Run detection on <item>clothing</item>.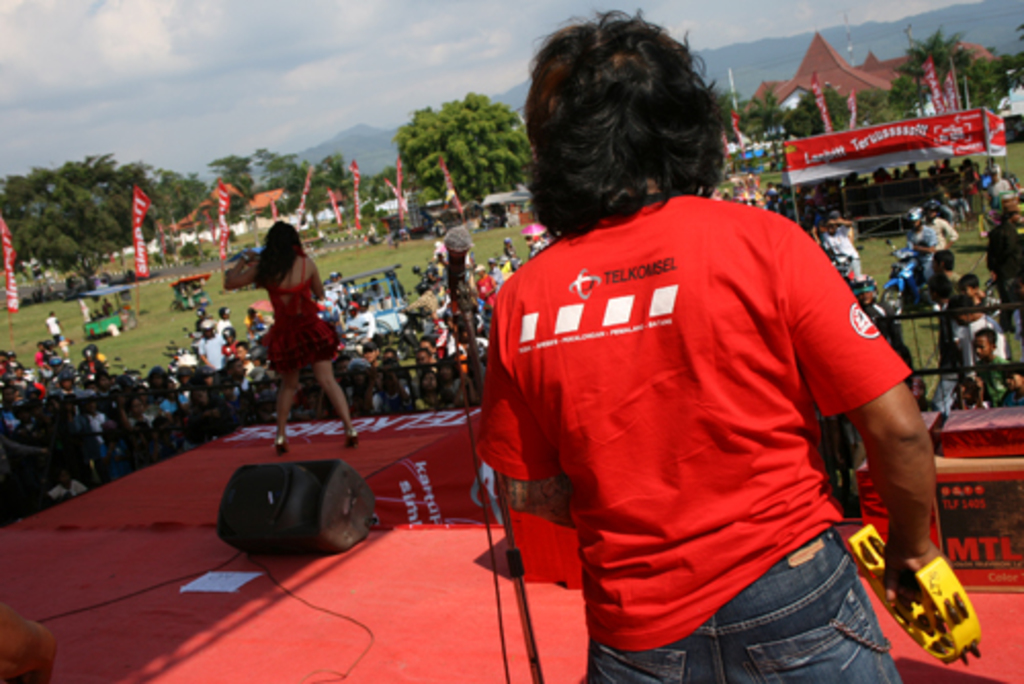
Result: <bbox>80, 360, 106, 383</bbox>.
